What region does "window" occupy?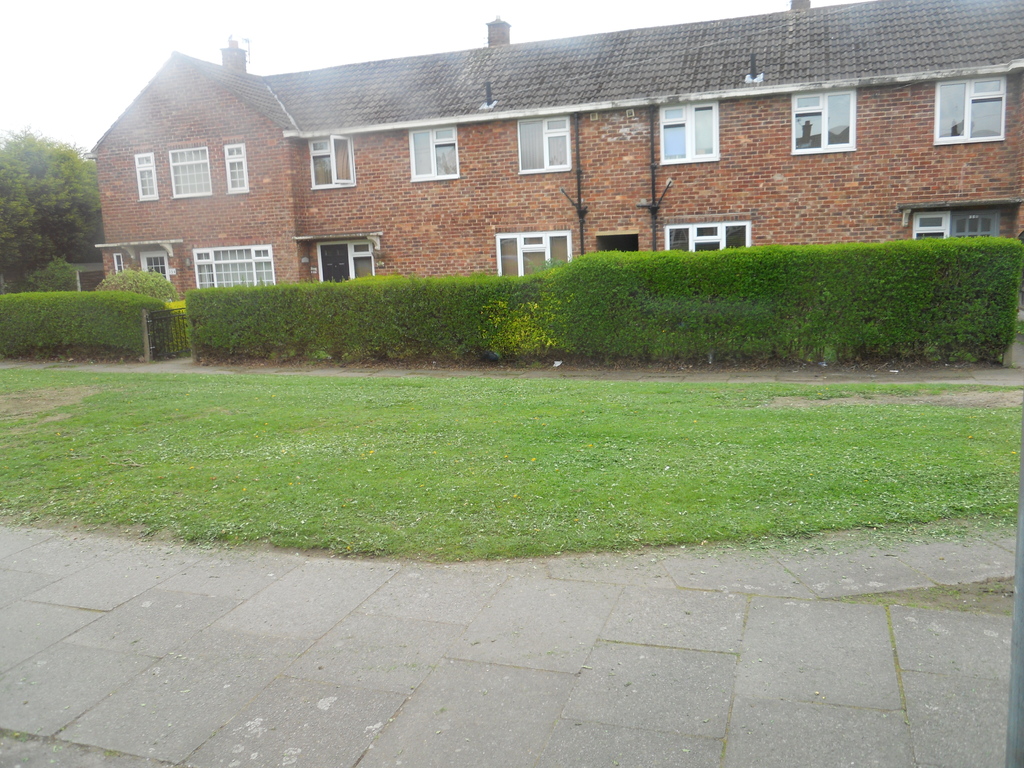
locate(137, 246, 172, 284).
